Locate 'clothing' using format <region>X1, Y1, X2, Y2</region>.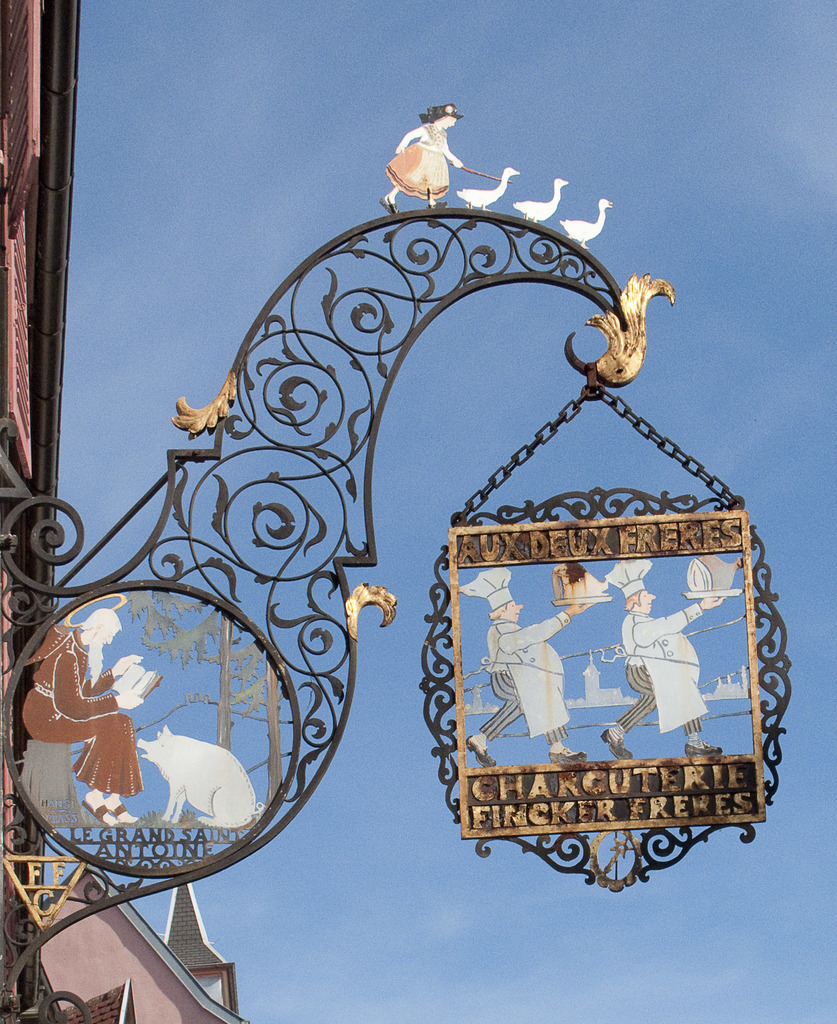
<region>481, 598, 570, 745</region>.
